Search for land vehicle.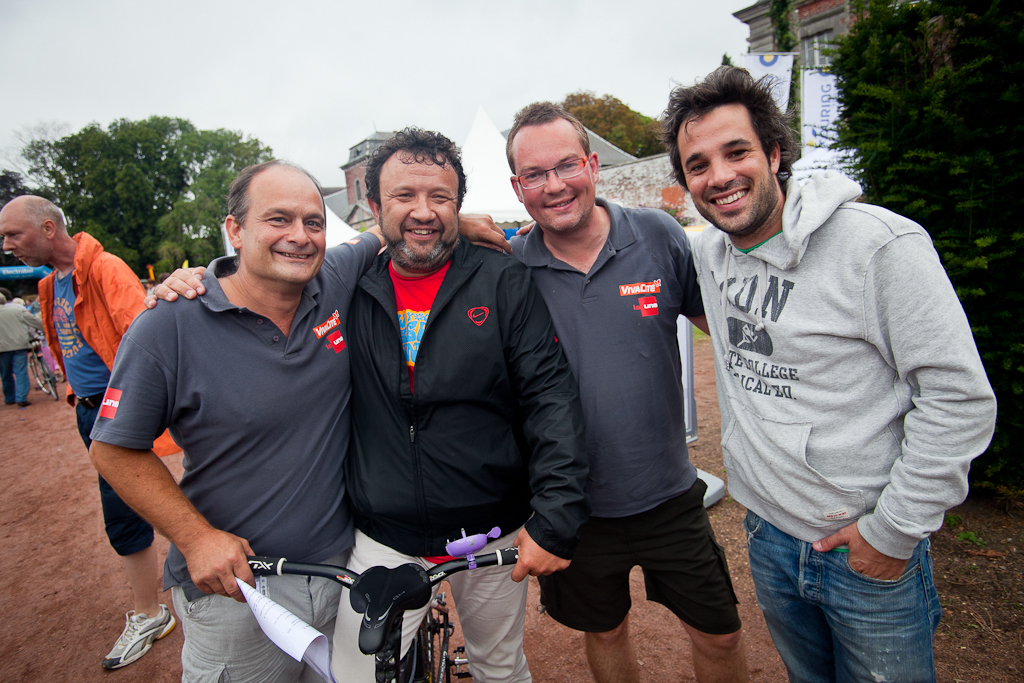
Found at select_region(27, 330, 57, 399).
